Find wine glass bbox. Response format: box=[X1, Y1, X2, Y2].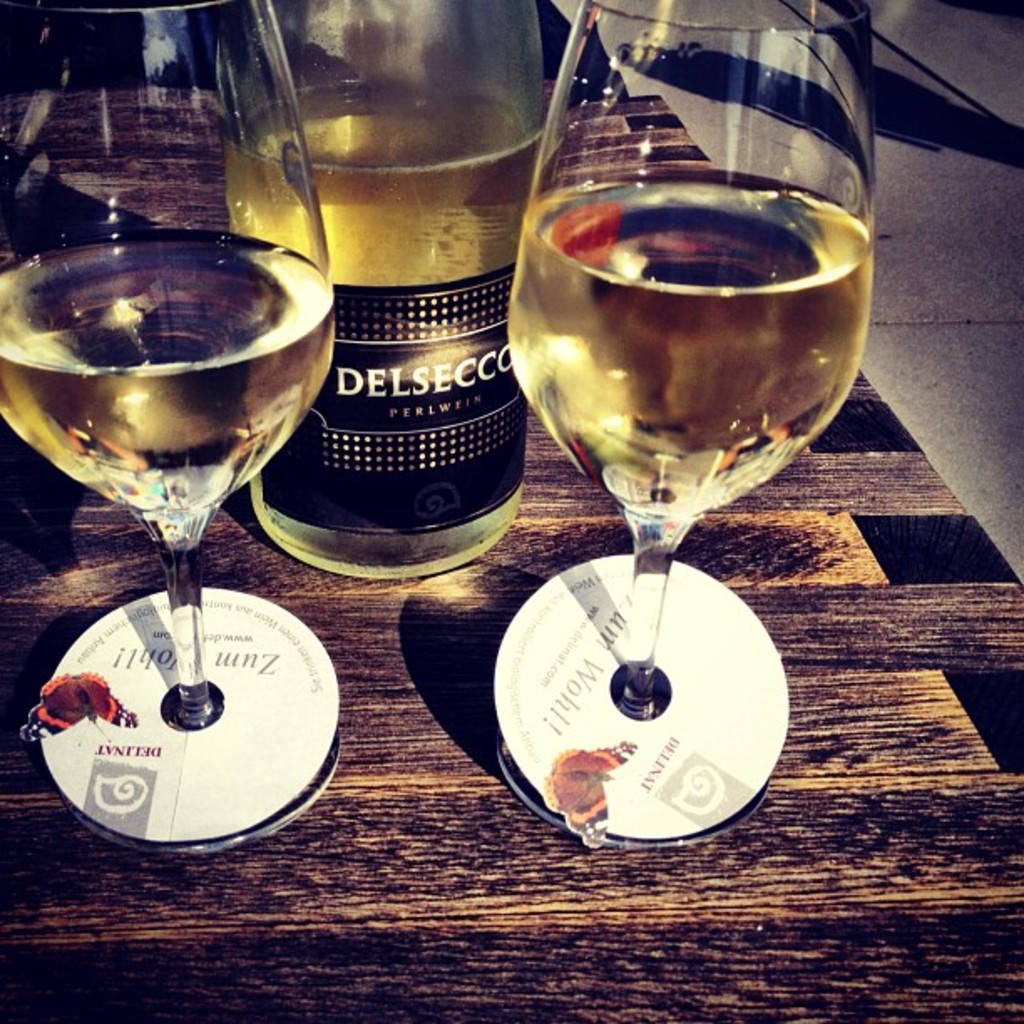
box=[500, 0, 872, 842].
